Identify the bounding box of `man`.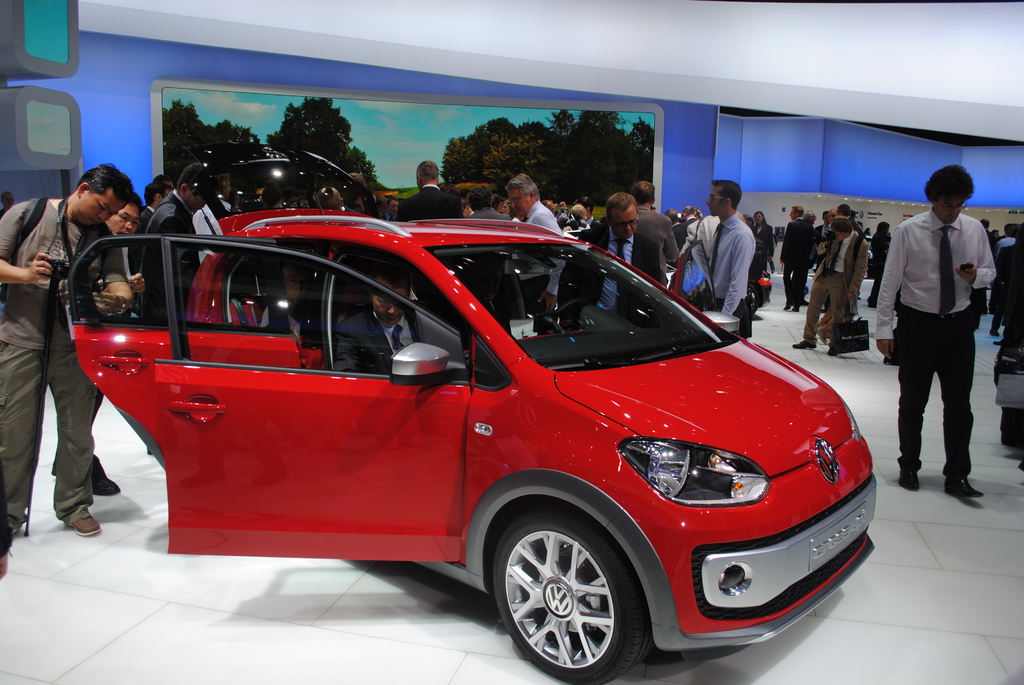
702 176 756 338.
